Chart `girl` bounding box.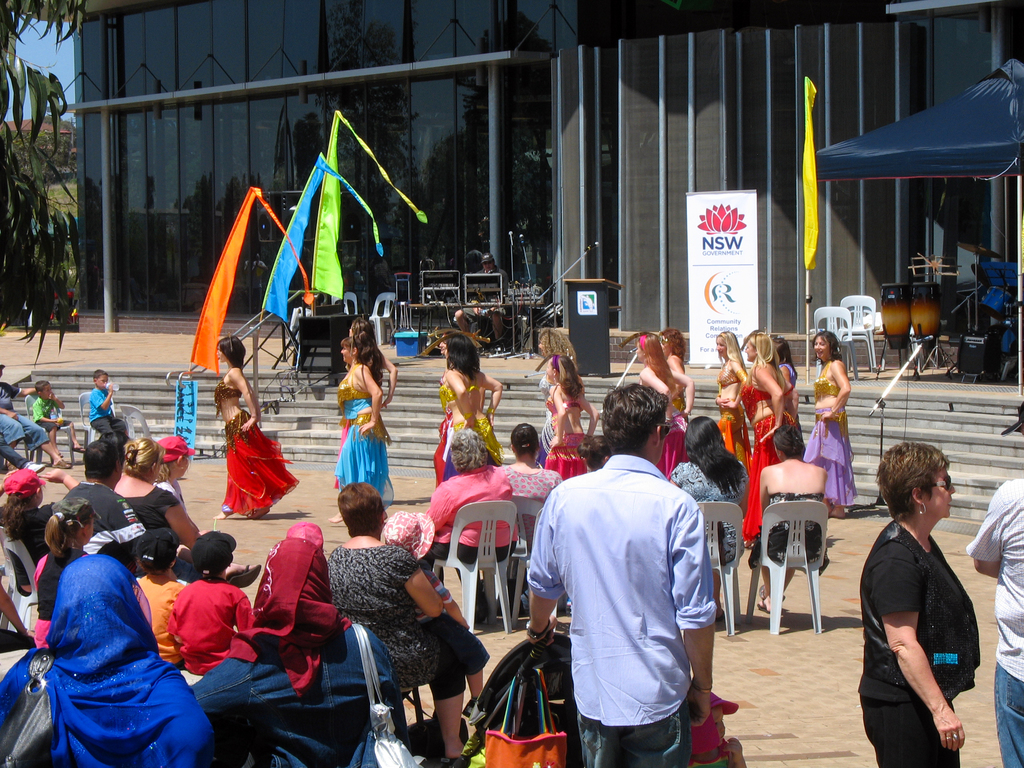
Charted: [330, 319, 405, 499].
